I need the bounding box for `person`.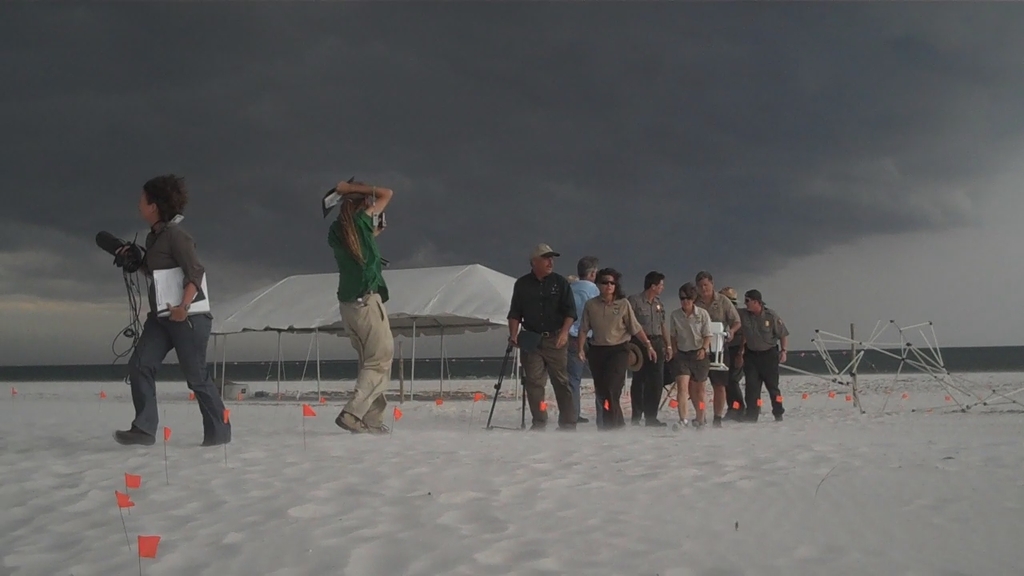
Here it is: rect(698, 273, 737, 426).
